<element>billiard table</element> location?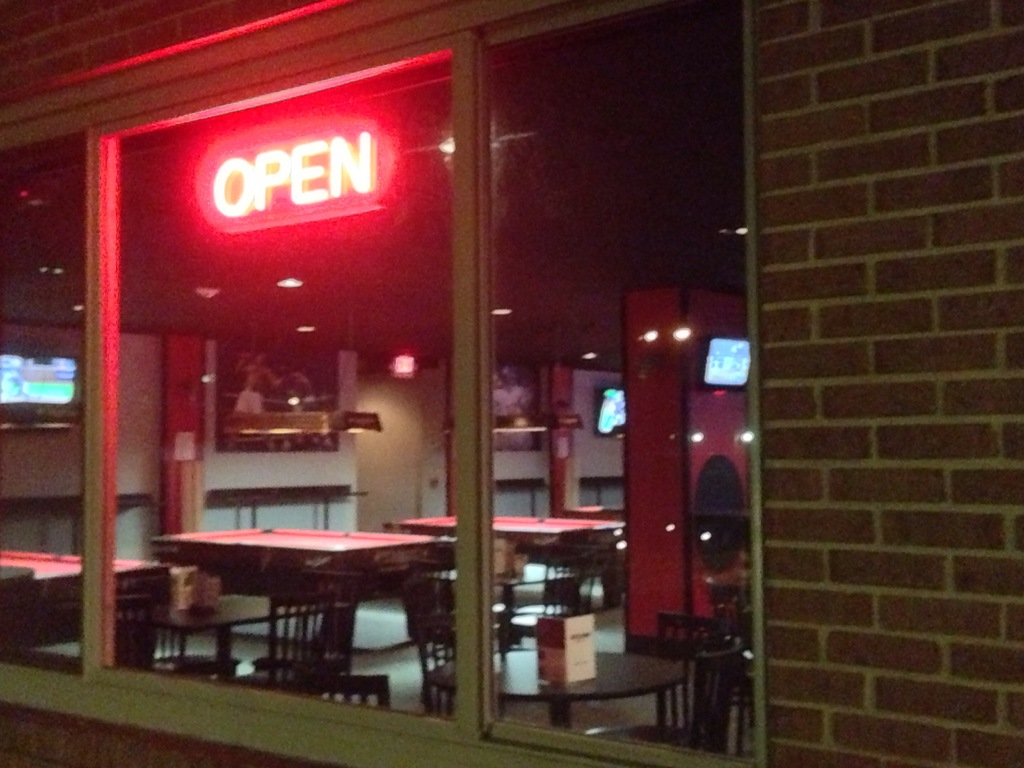
{"x1": 551, "y1": 500, "x2": 627, "y2": 526}
